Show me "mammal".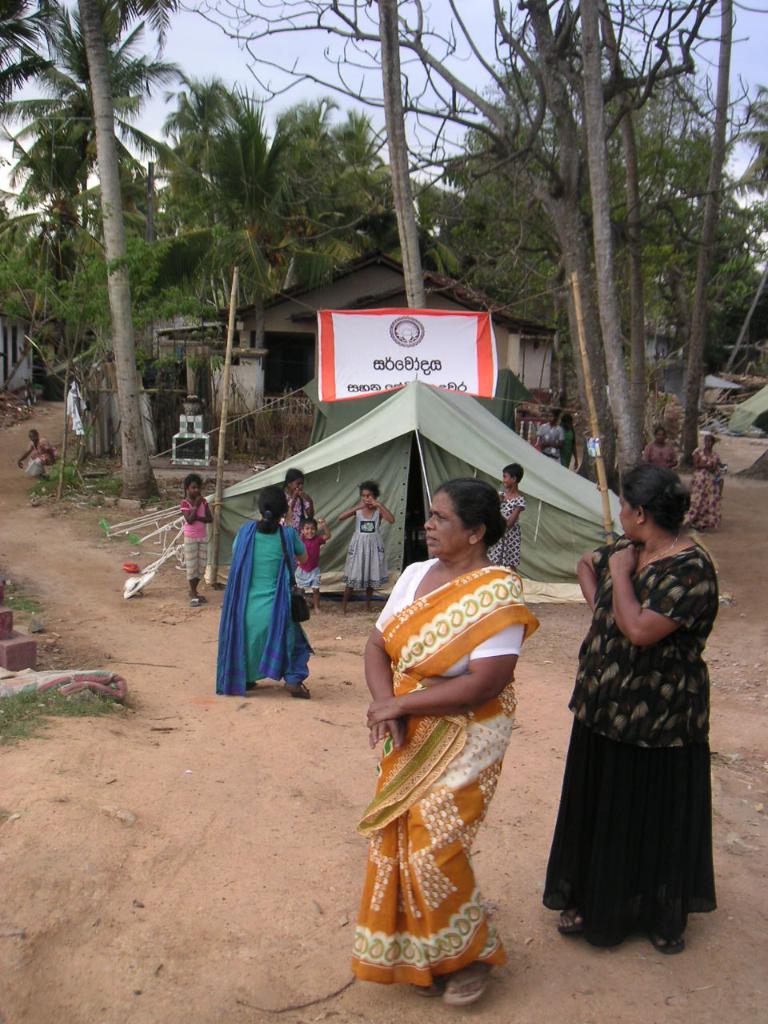
"mammal" is here: locate(682, 432, 723, 525).
